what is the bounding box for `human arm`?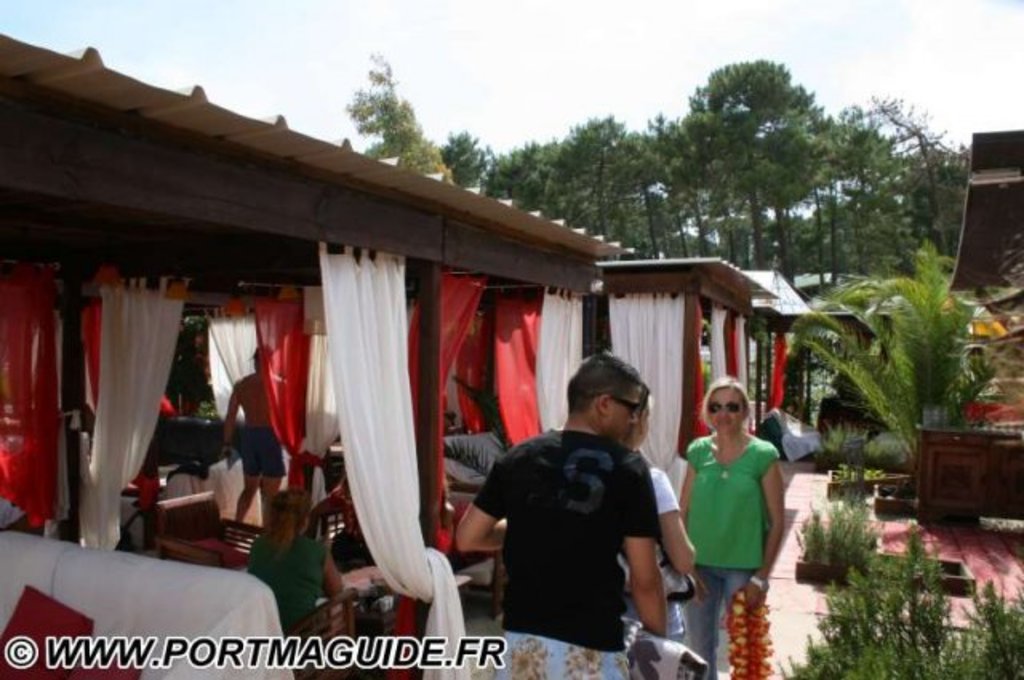
pyautogui.locateOnScreen(453, 459, 506, 552).
